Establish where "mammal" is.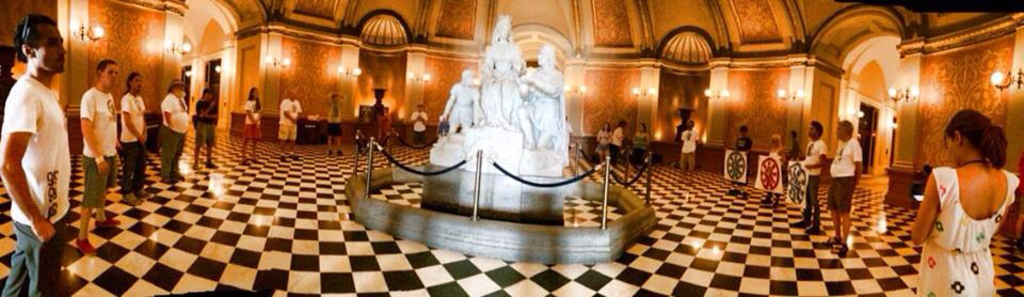
Established at bbox=(476, 11, 528, 132).
